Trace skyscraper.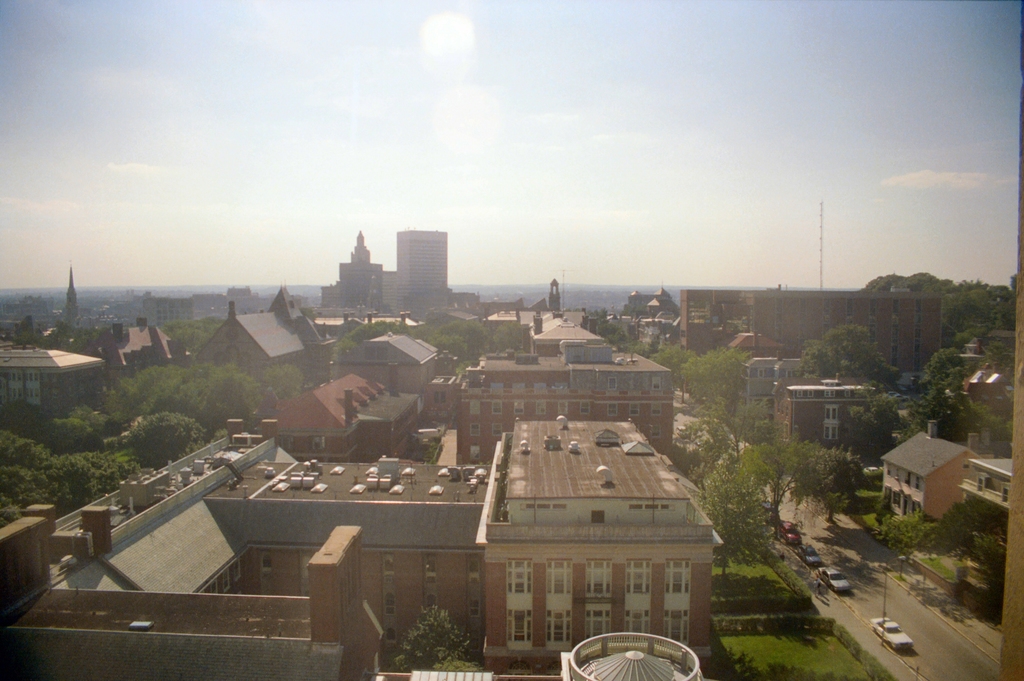
Traced to bbox(382, 218, 459, 309).
